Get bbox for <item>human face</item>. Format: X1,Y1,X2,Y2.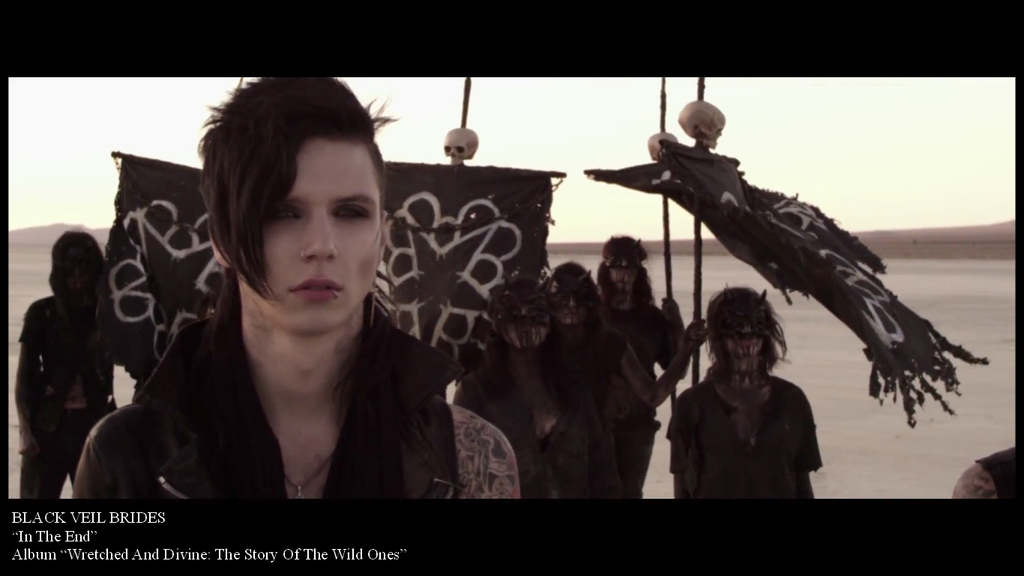
555,278,597,325.
